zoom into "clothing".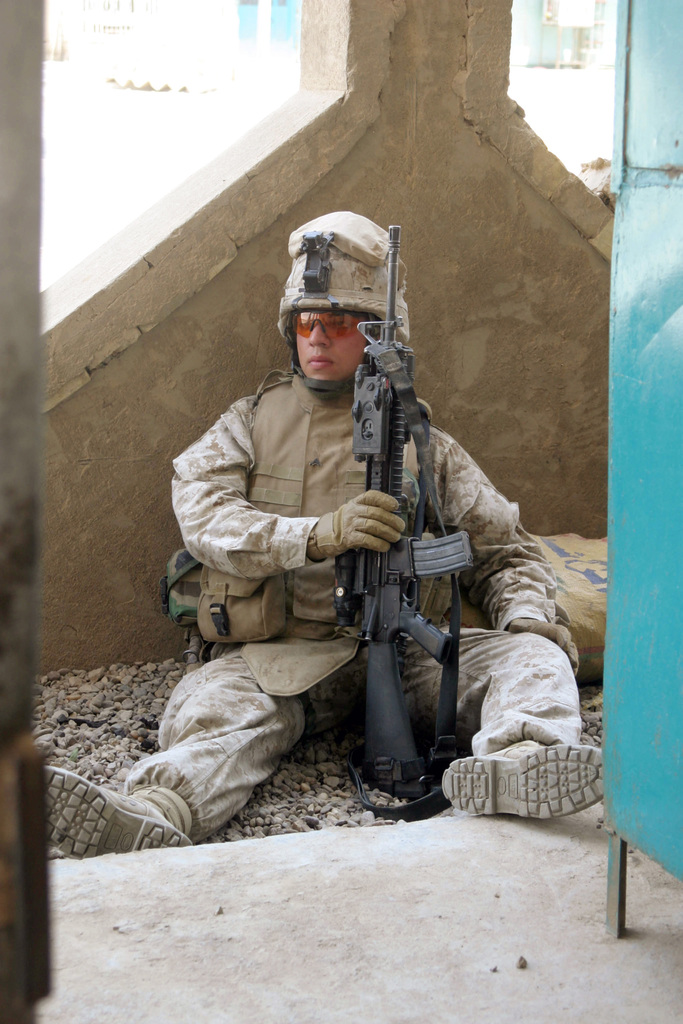
Zoom target: l=128, t=366, r=582, b=824.
